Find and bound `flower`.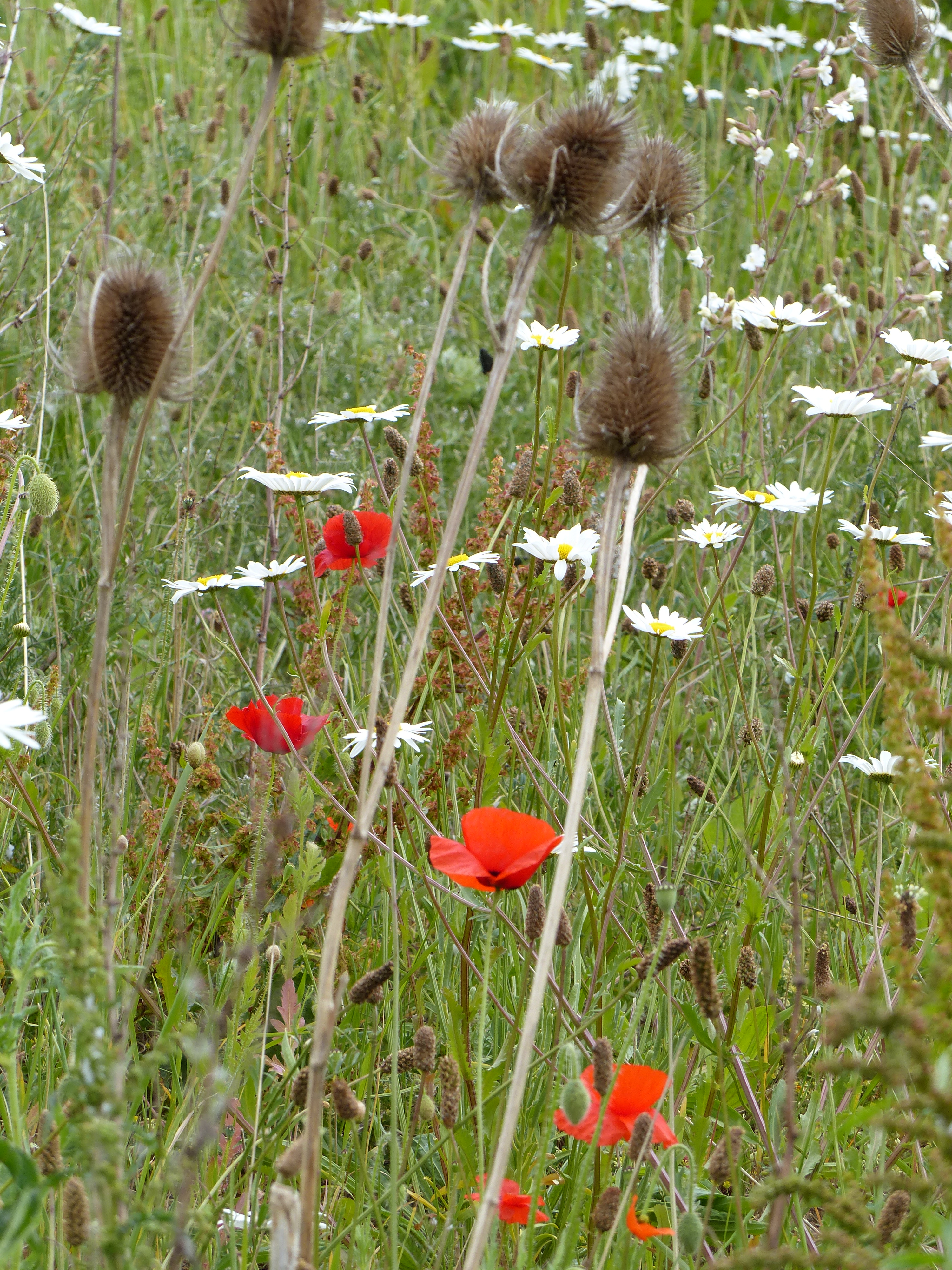
Bound: 52 181 74 186.
